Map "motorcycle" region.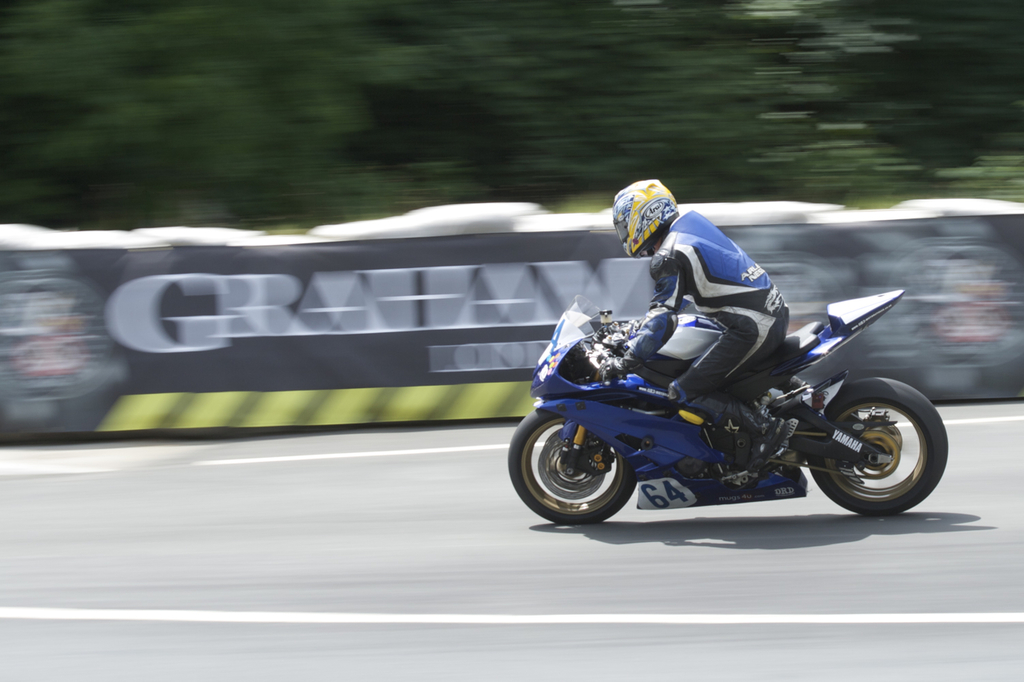
Mapped to {"left": 506, "top": 267, "right": 949, "bottom": 538}.
